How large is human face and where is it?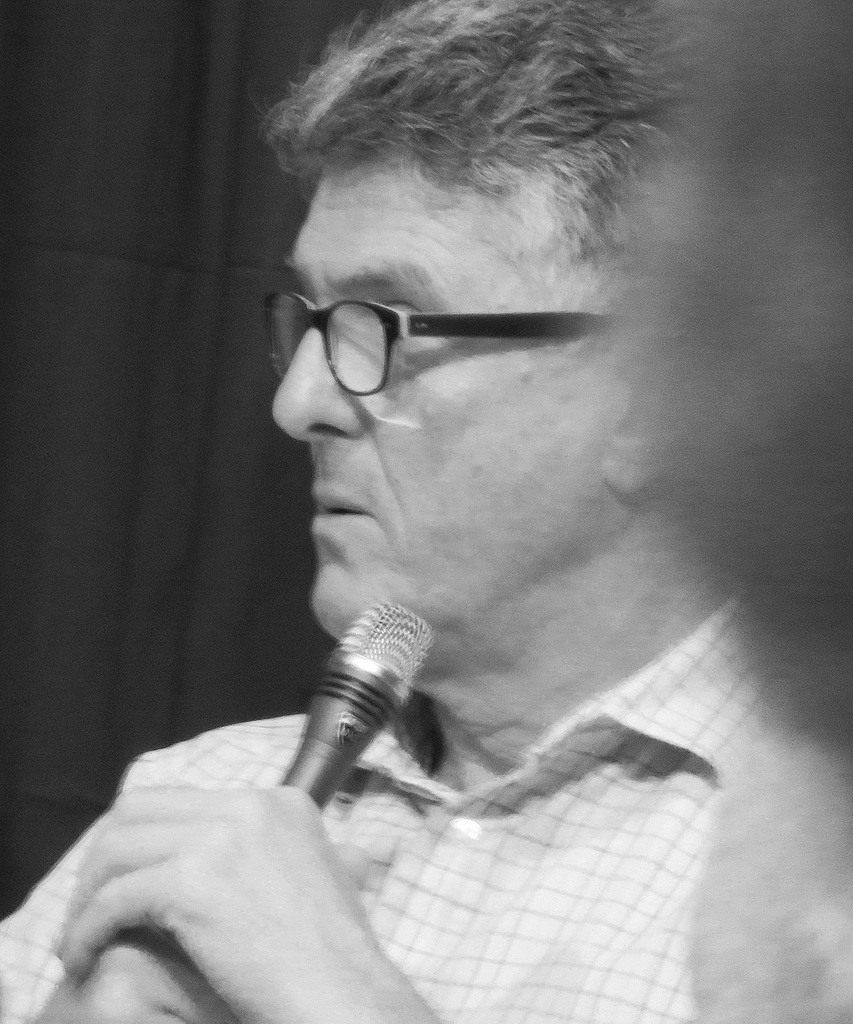
Bounding box: <region>272, 154, 634, 645</region>.
